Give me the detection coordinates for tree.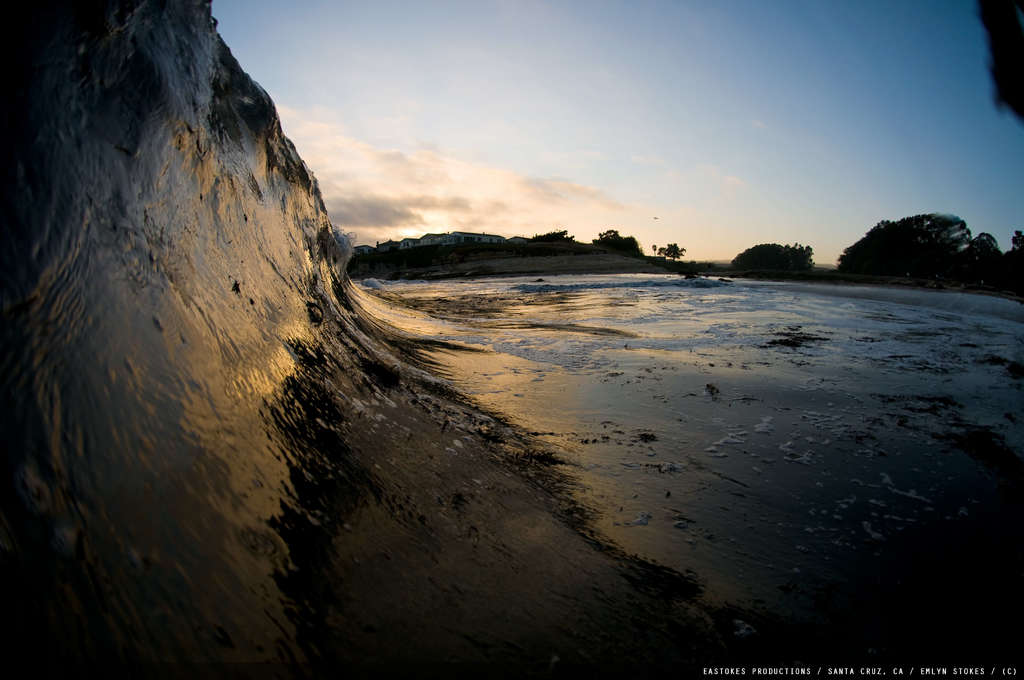
crop(1010, 222, 1023, 266).
